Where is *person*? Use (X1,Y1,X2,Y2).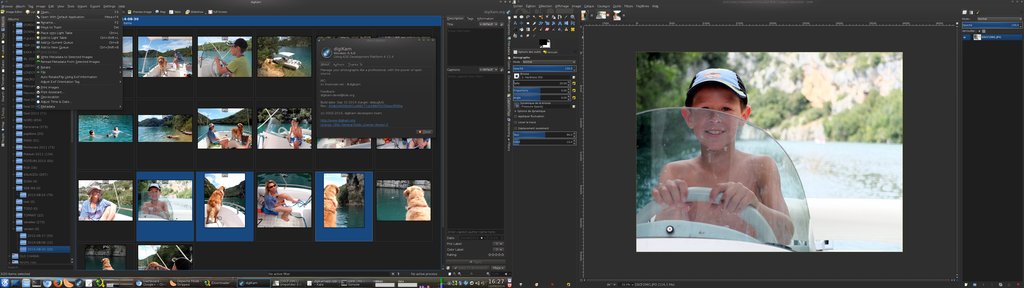
(282,115,305,150).
